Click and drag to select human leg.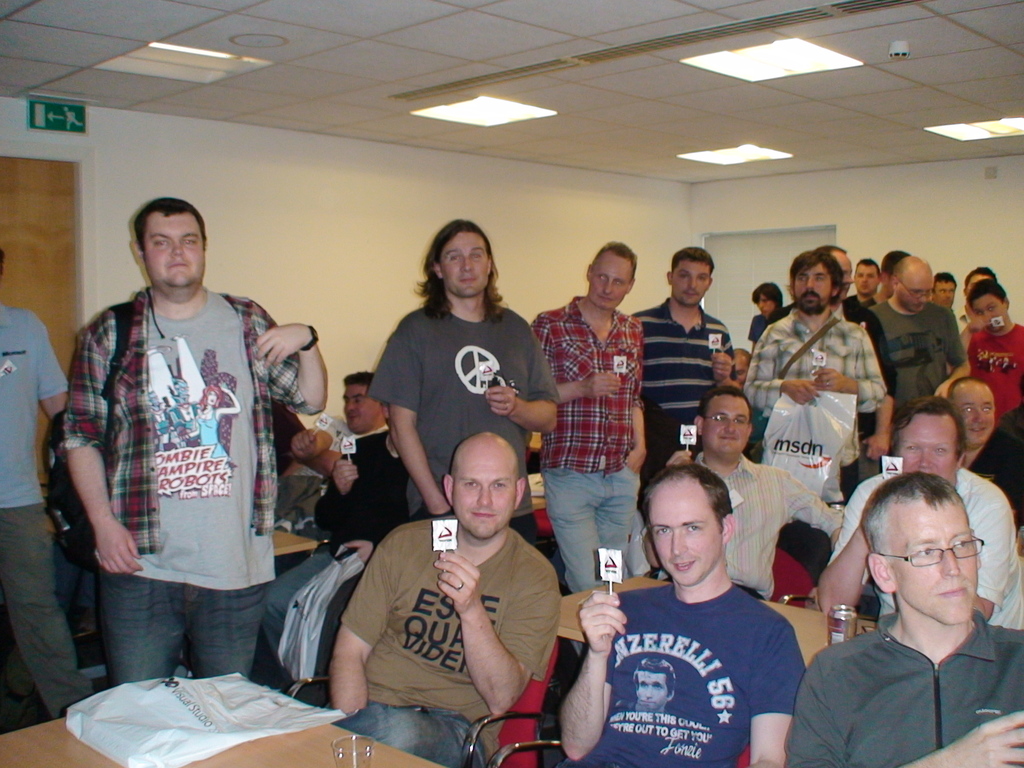
Selection: {"x1": 605, "y1": 465, "x2": 644, "y2": 586}.
